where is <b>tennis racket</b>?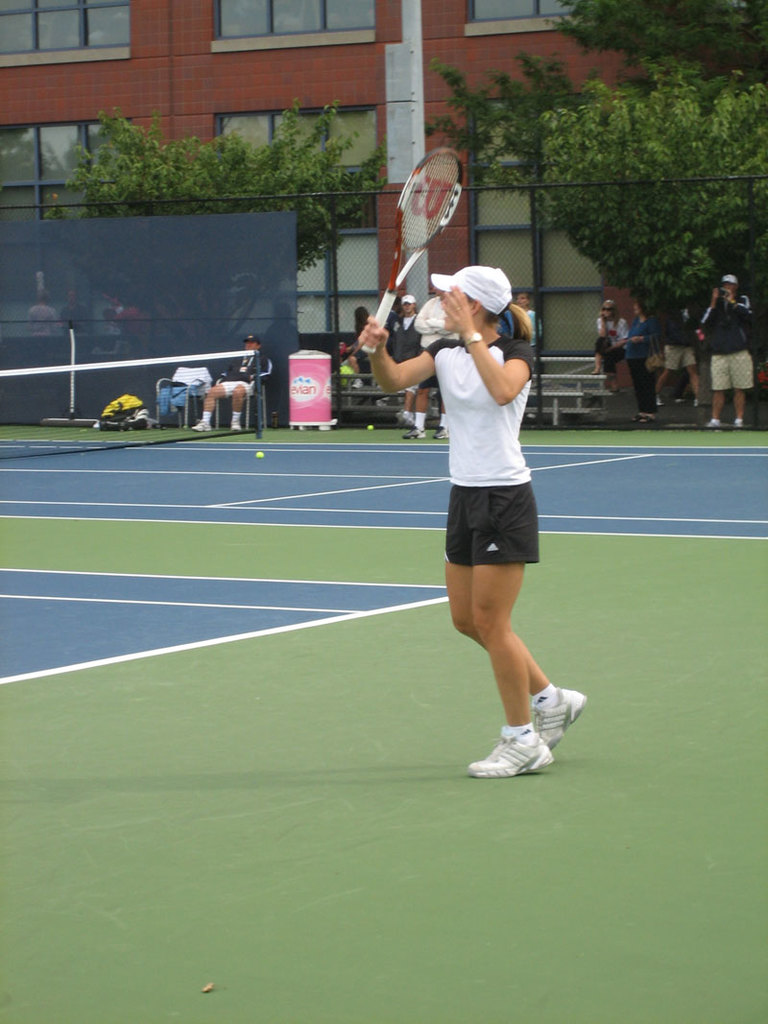
[x1=362, y1=147, x2=464, y2=354].
